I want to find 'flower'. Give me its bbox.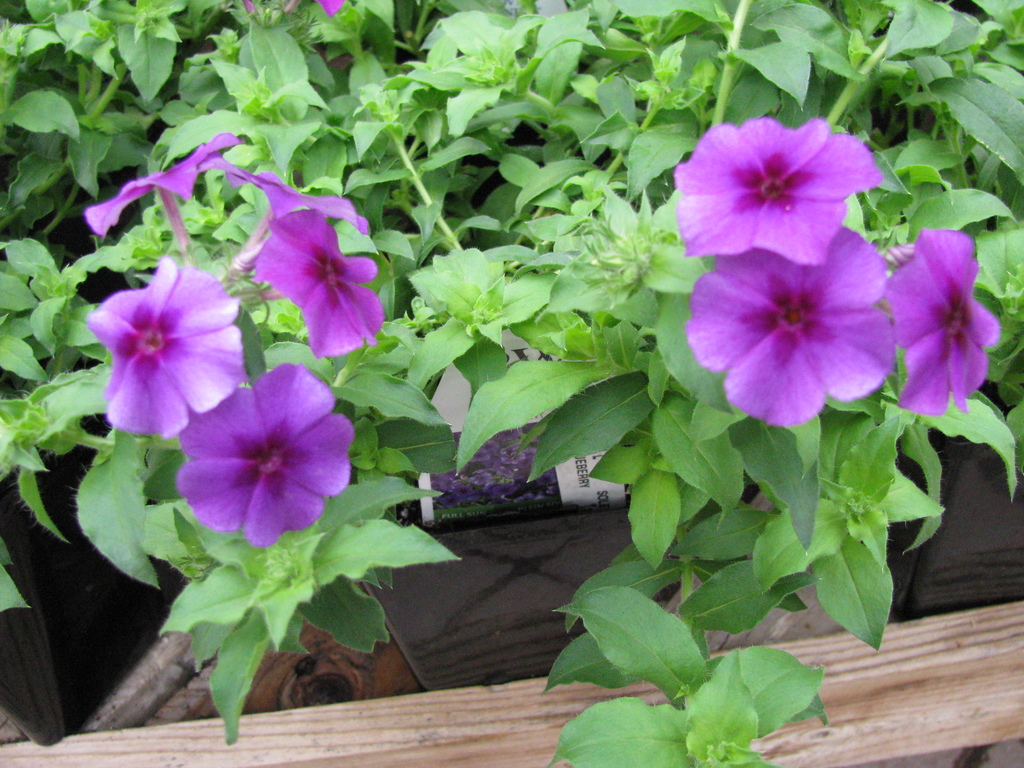
{"left": 320, "top": 0, "right": 342, "bottom": 20}.
